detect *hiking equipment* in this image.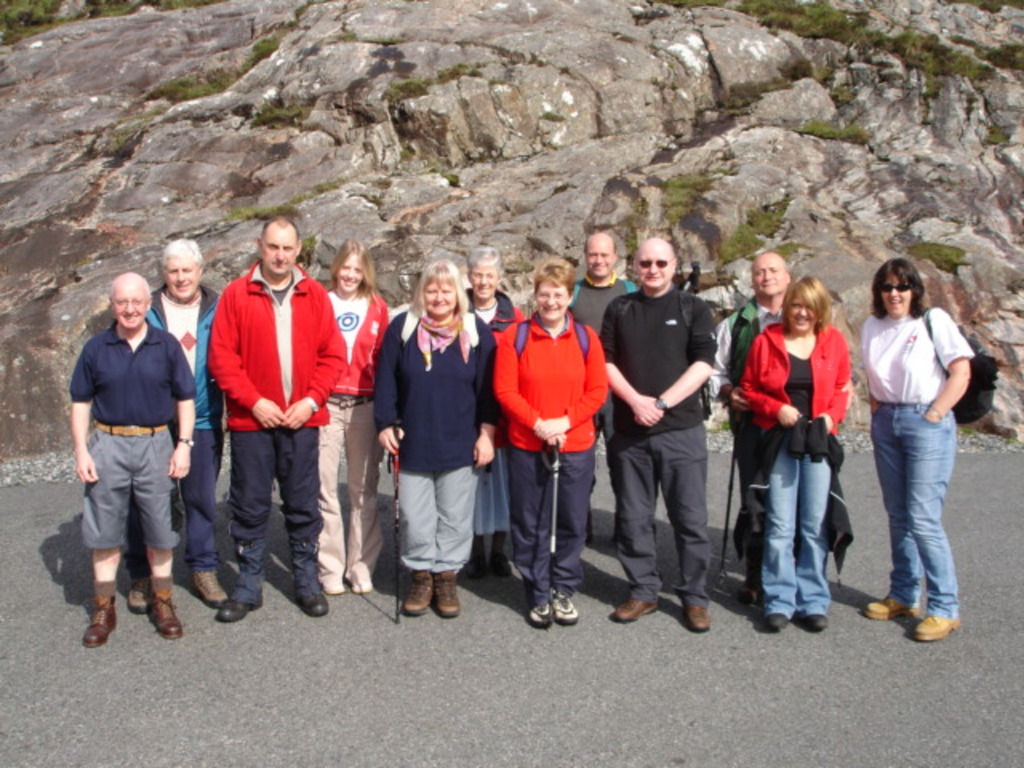
Detection: x1=717 y1=442 x2=733 y2=592.
